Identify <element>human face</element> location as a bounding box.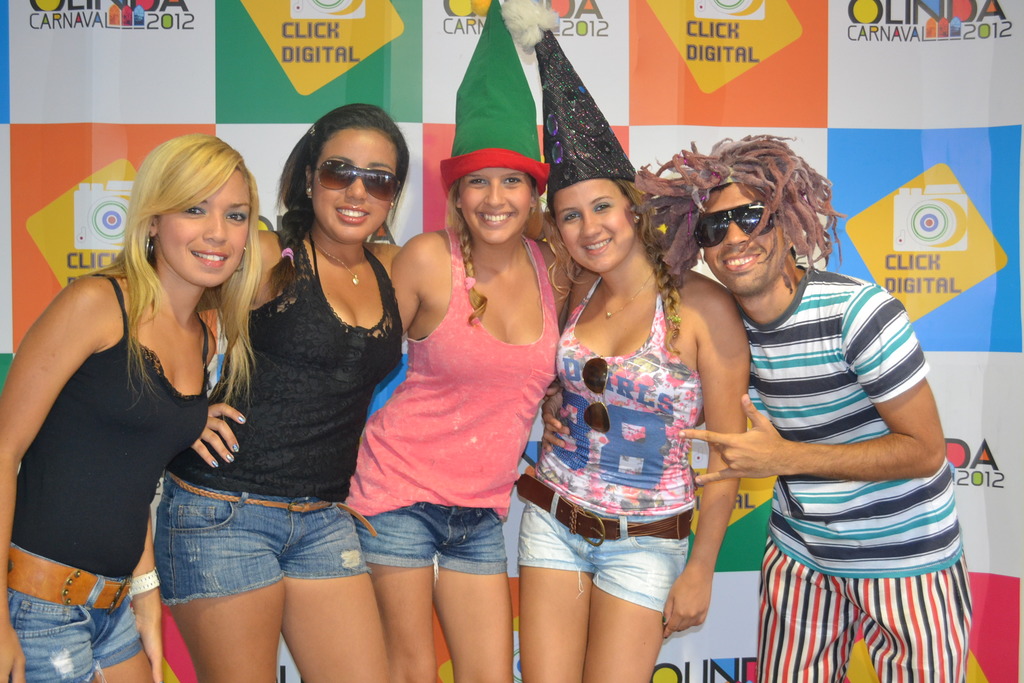
bbox(702, 183, 785, 297).
